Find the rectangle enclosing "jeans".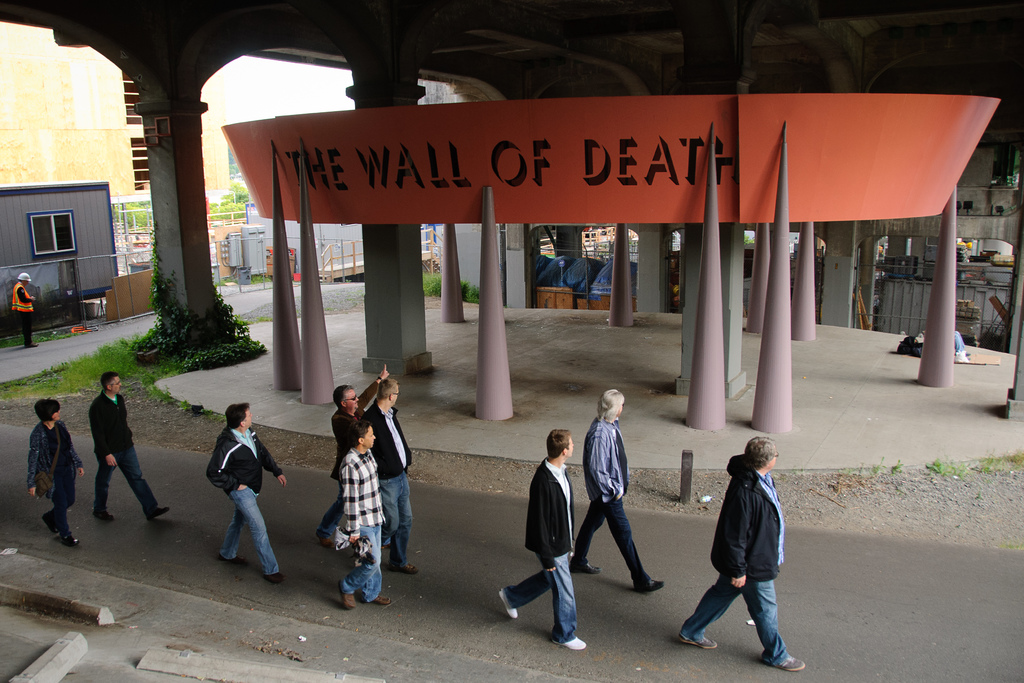
<bbox>204, 485, 275, 588</bbox>.
